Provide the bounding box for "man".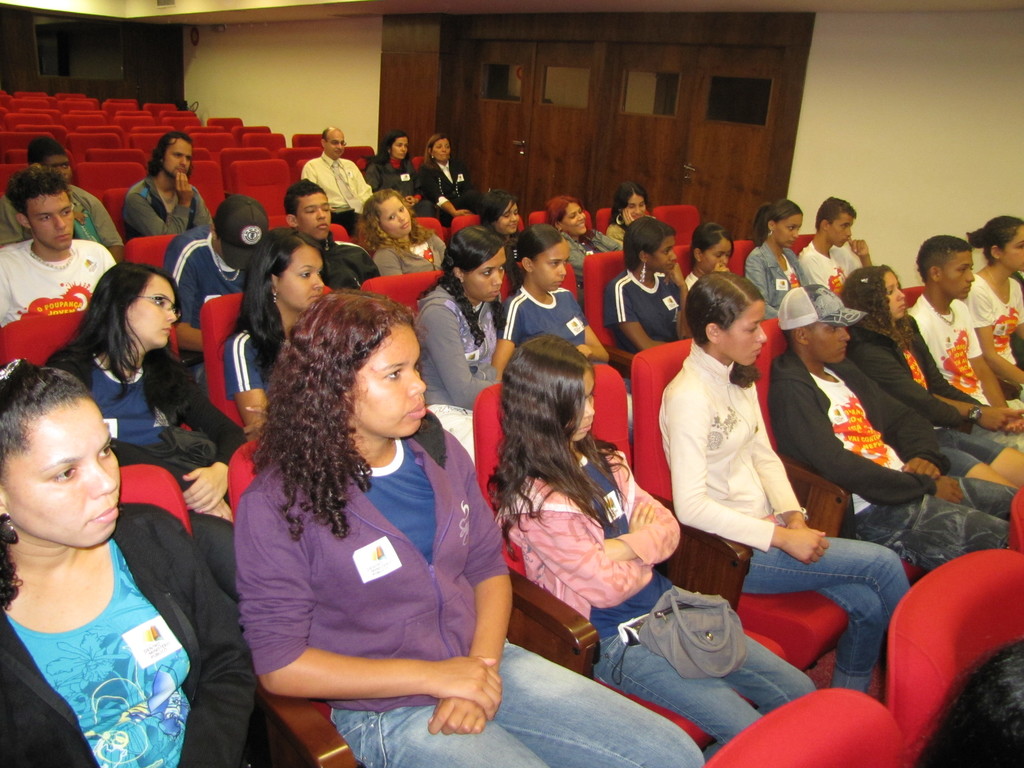
<bbox>124, 129, 216, 240</bbox>.
